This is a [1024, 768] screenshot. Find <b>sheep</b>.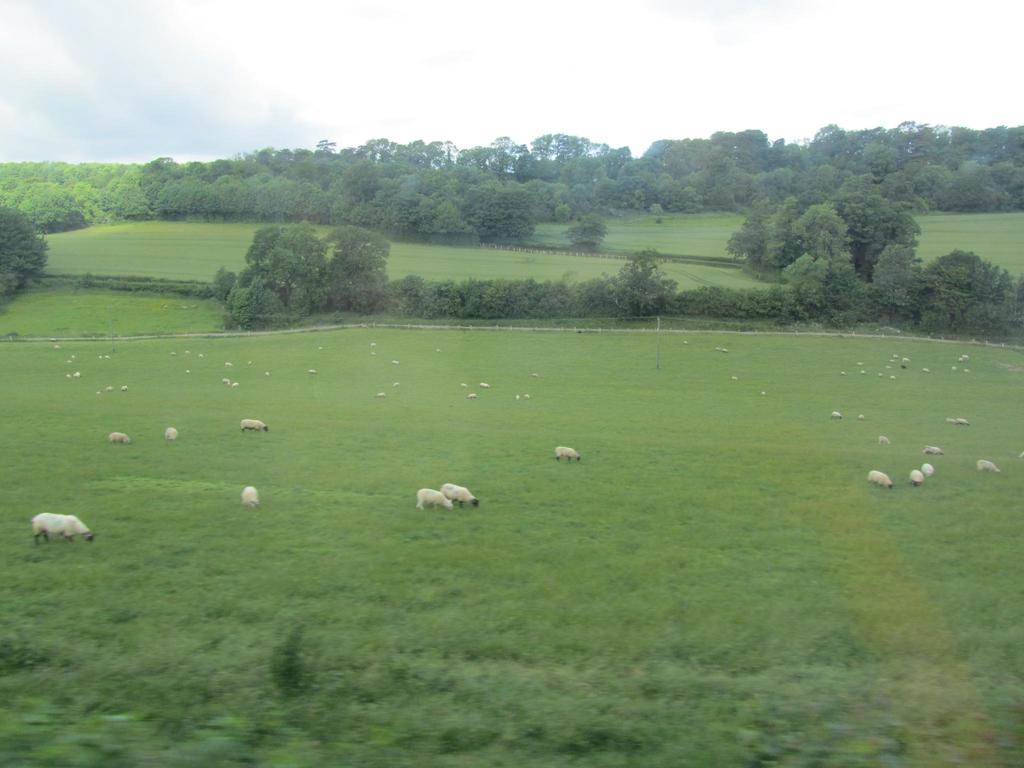
Bounding box: {"left": 552, "top": 449, "right": 581, "bottom": 460}.
